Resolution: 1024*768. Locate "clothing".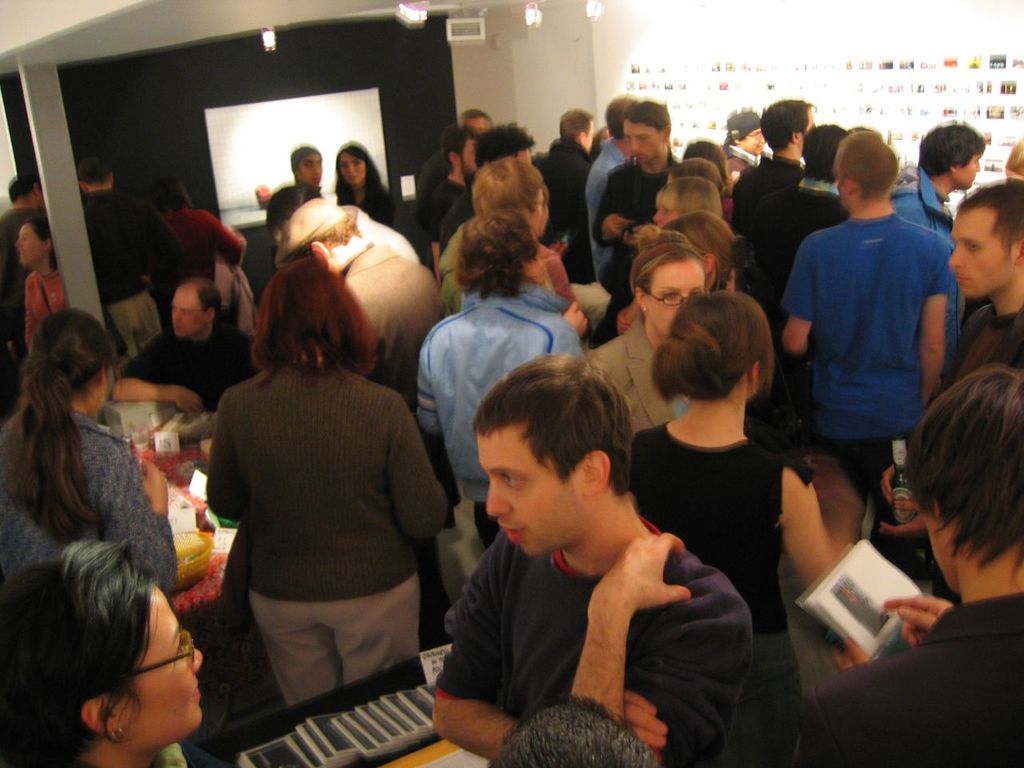
[x1=779, y1=214, x2=958, y2=488].
